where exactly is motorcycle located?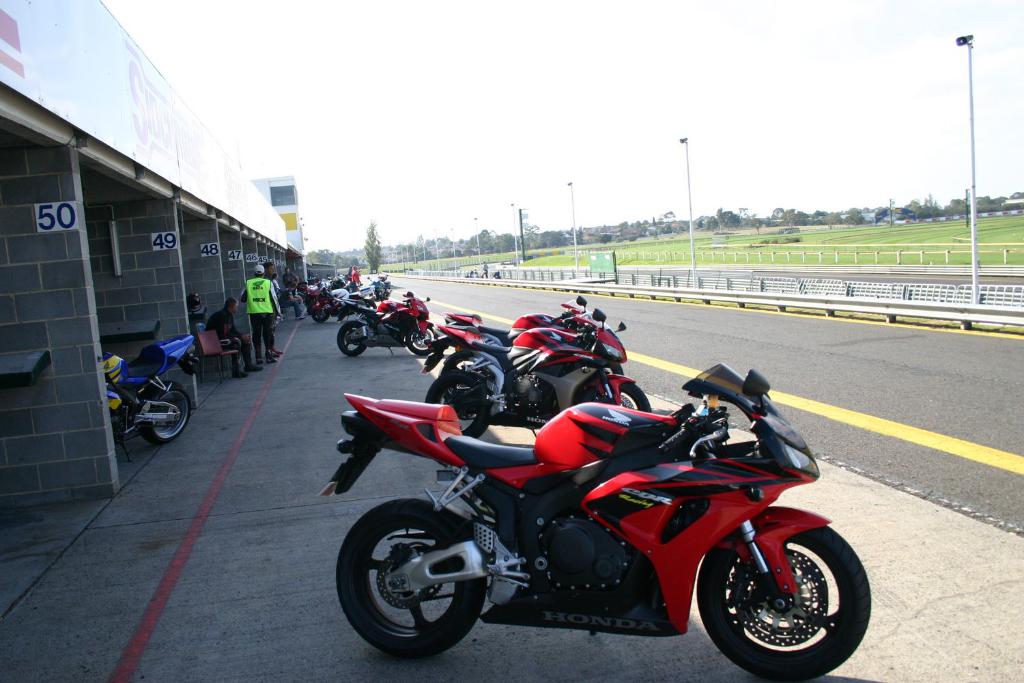
Its bounding box is BBox(418, 301, 649, 436).
